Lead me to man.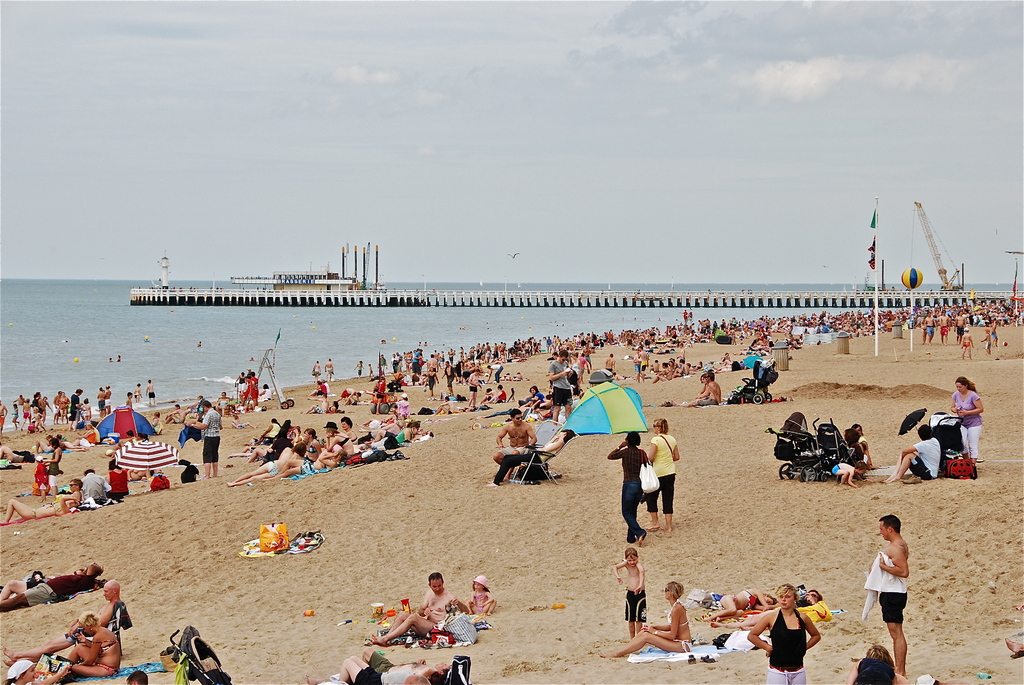
Lead to x1=440 y1=360 x2=458 y2=395.
